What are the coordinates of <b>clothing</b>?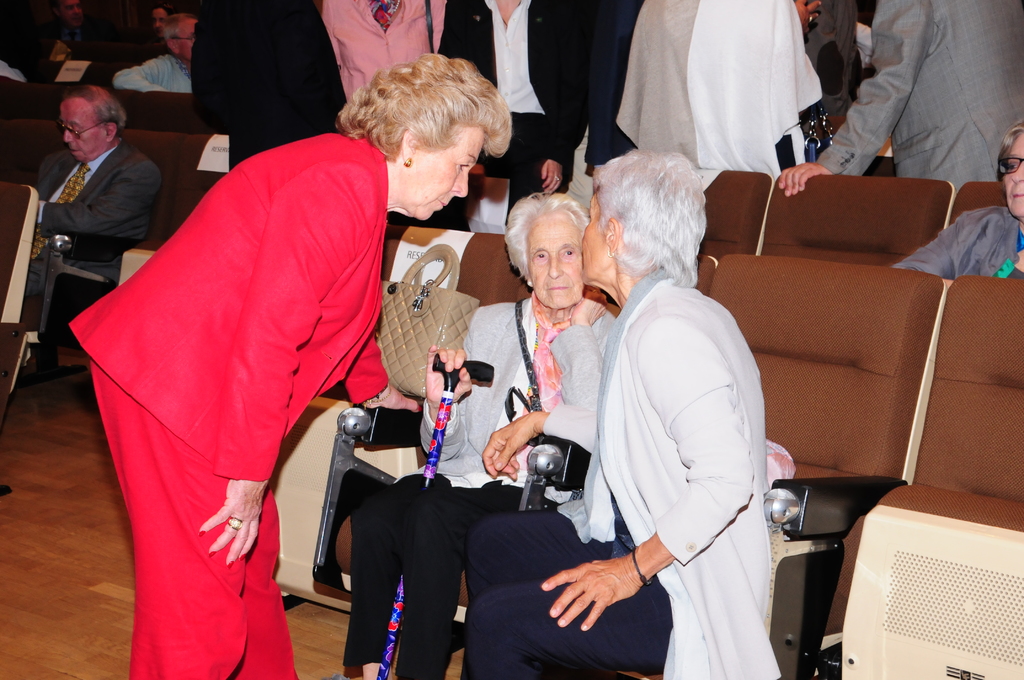
113:53:234:101.
